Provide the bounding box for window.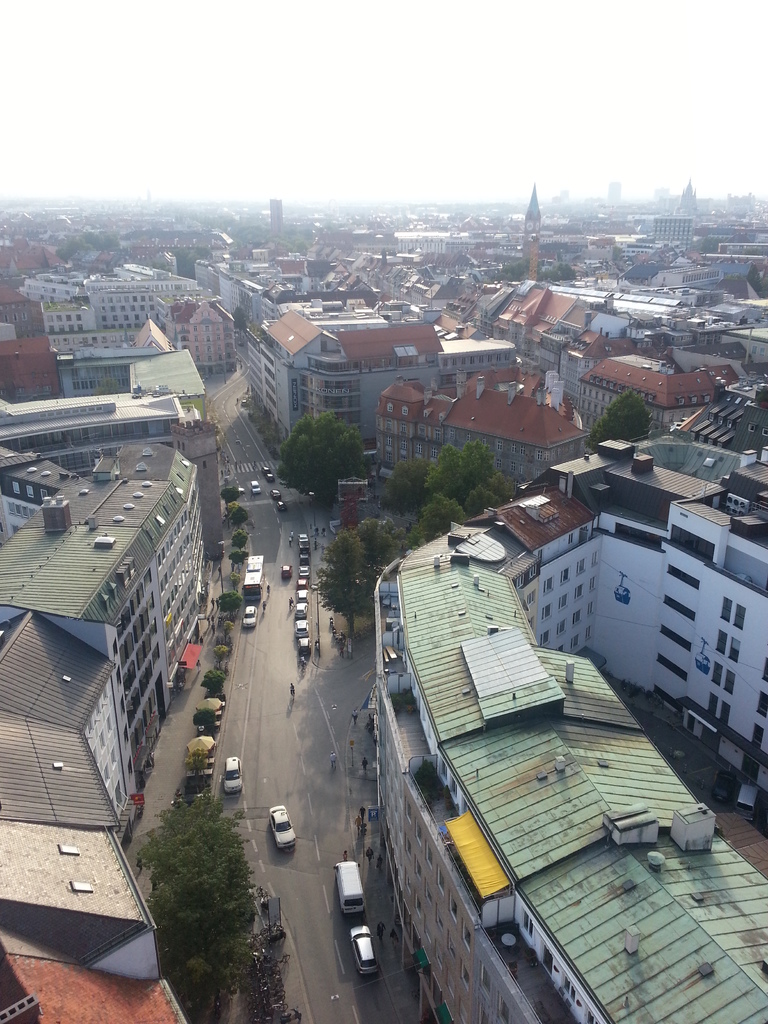
{"left": 187, "top": 543, "right": 203, "bottom": 557}.
